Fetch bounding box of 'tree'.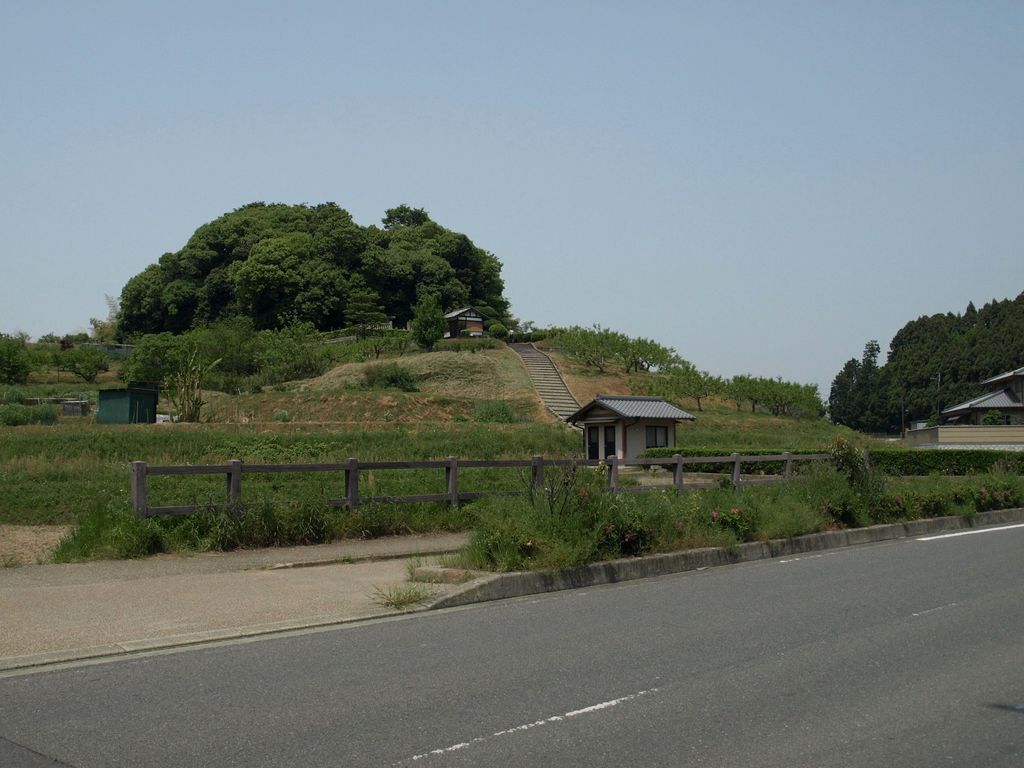
Bbox: bbox=[63, 345, 112, 382].
